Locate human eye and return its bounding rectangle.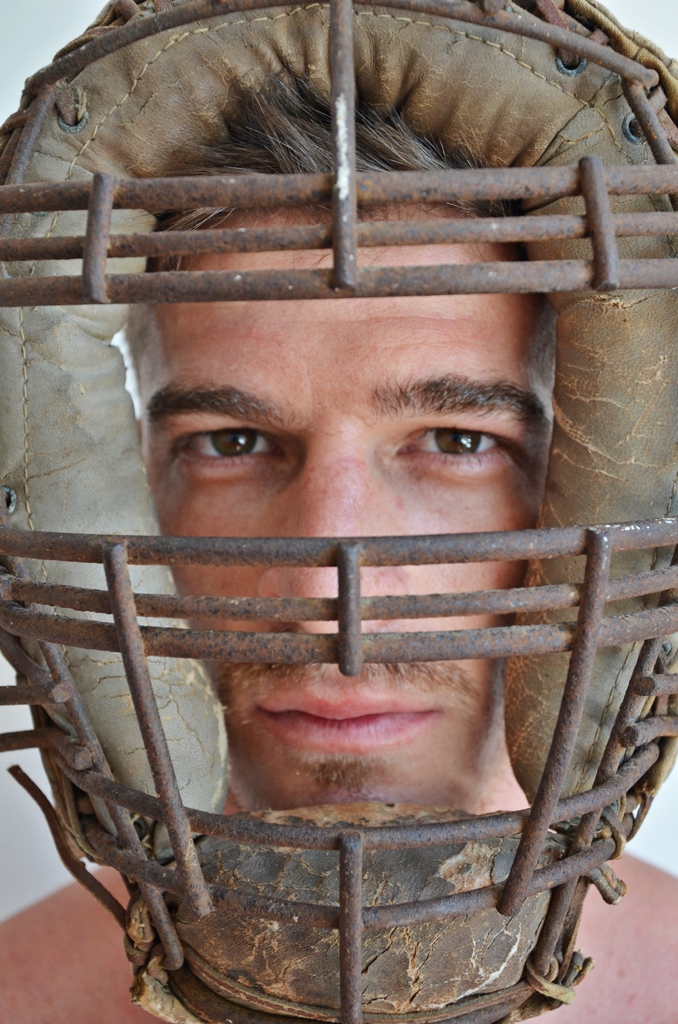
left=172, top=409, right=282, bottom=470.
